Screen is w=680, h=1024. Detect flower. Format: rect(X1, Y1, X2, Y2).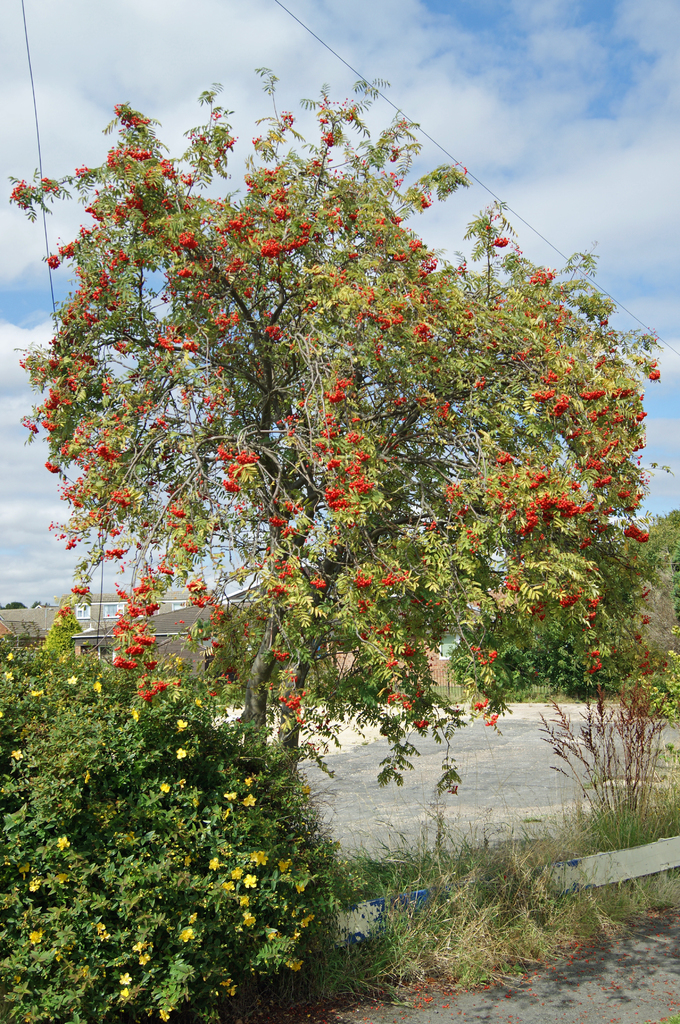
rect(133, 941, 145, 955).
